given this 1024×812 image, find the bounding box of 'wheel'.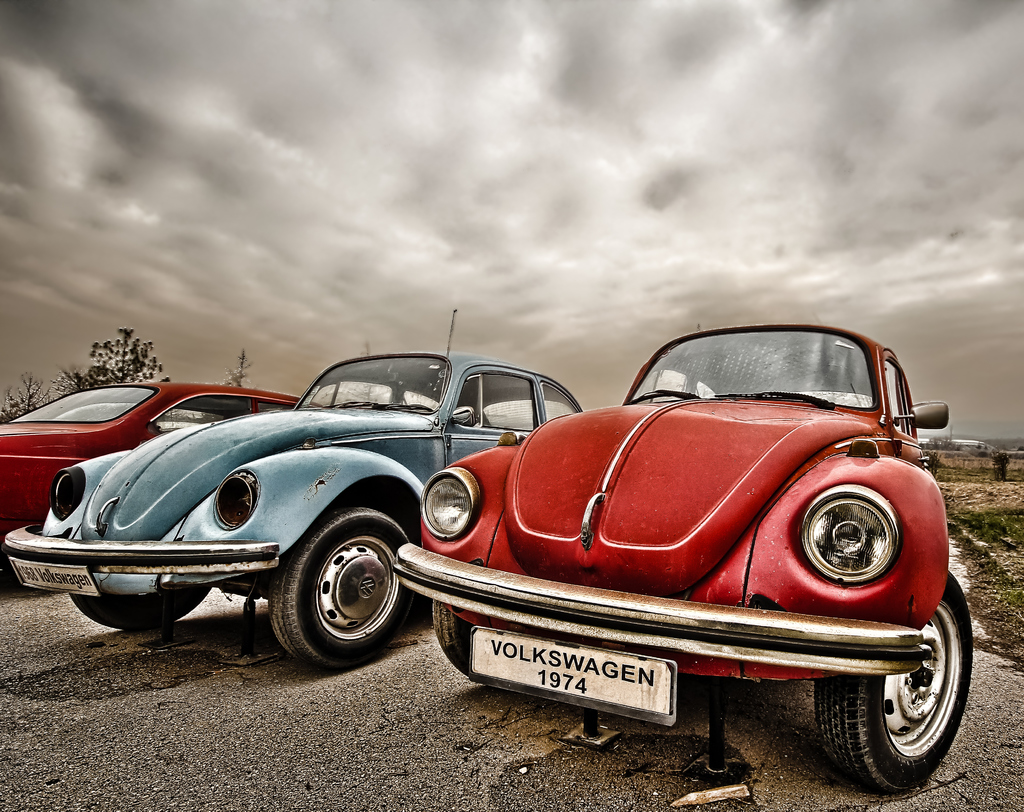
[811,571,972,792].
